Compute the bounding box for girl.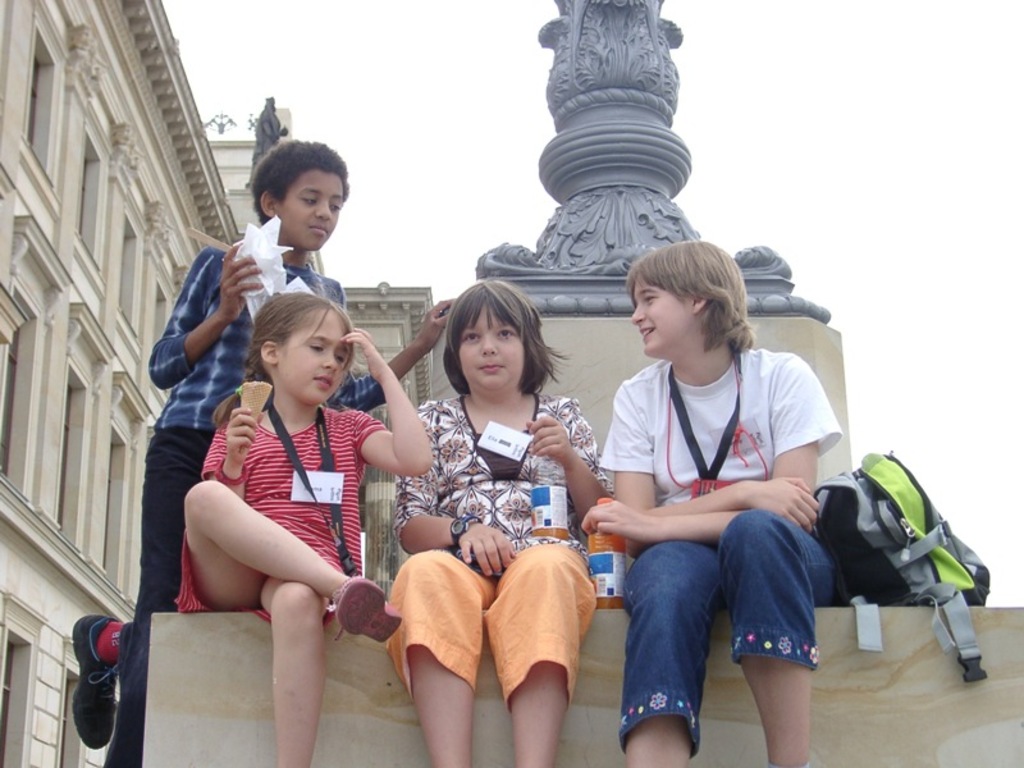
(left=179, top=291, right=430, bottom=763).
